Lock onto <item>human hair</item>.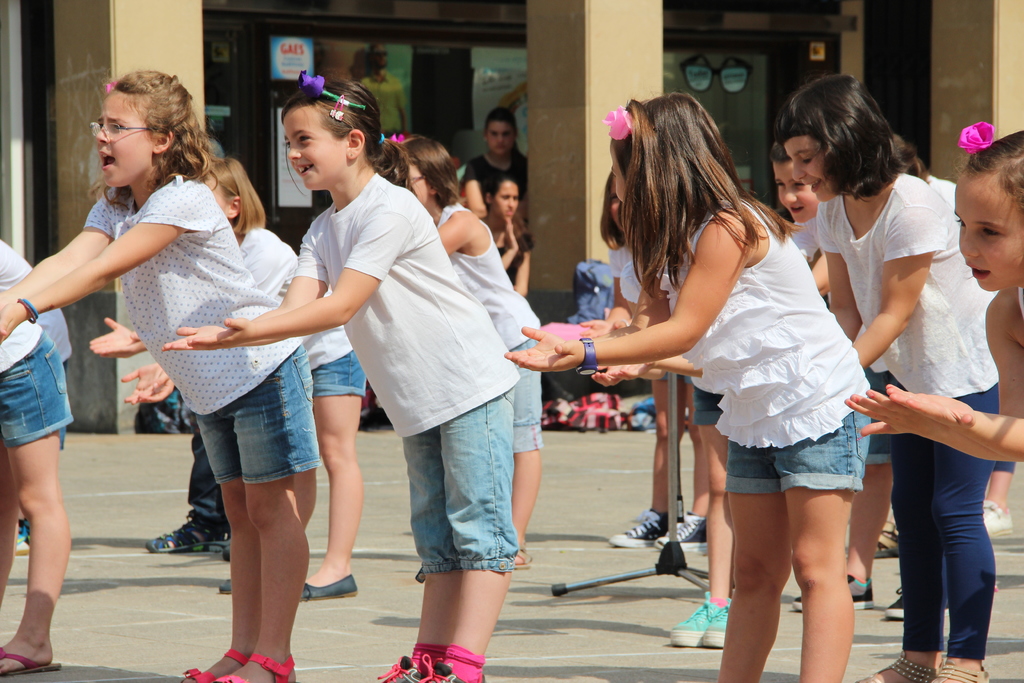
Locked: [left=772, top=69, right=920, bottom=199].
